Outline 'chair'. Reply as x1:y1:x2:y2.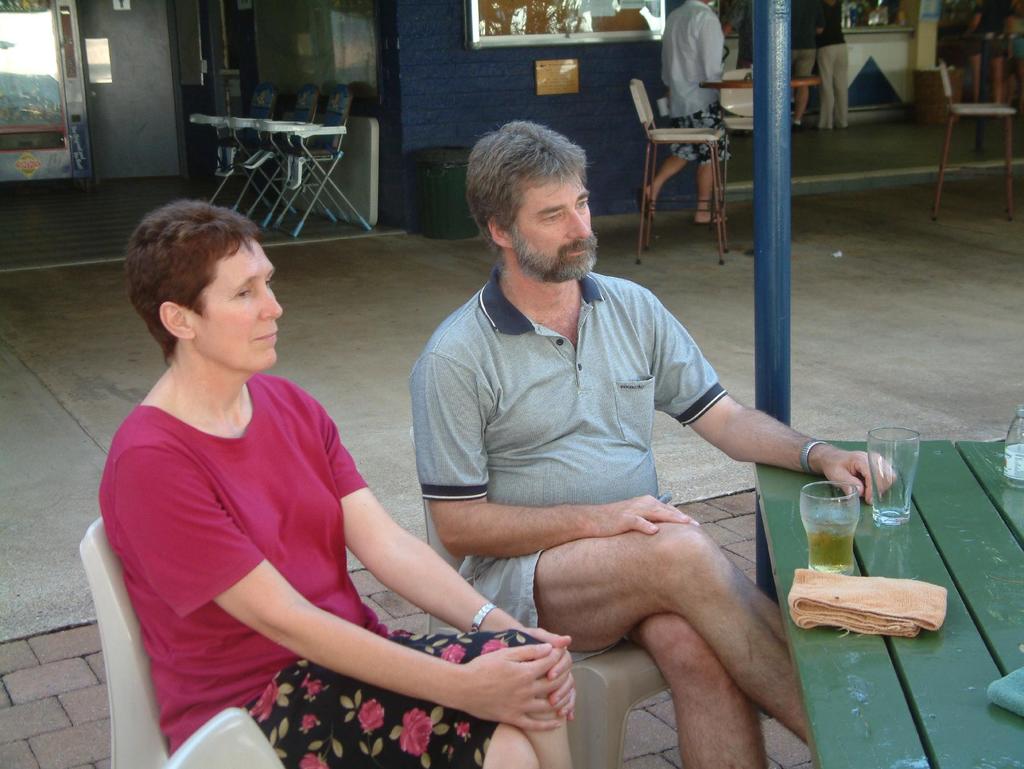
619:80:749:237.
